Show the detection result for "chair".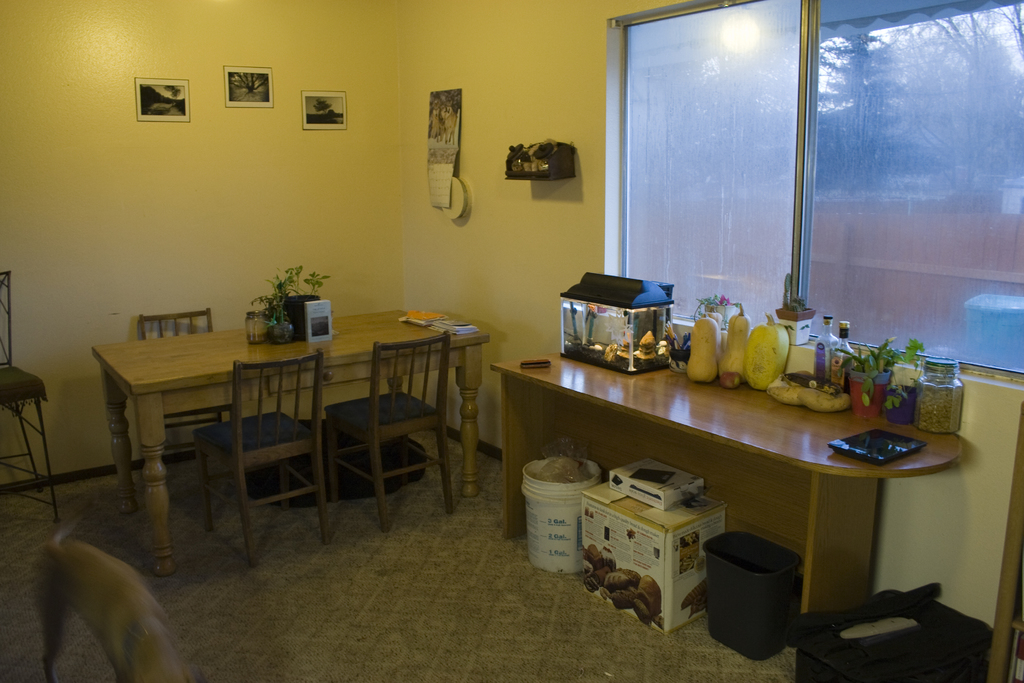
crop(194, 347, 333, 572).
